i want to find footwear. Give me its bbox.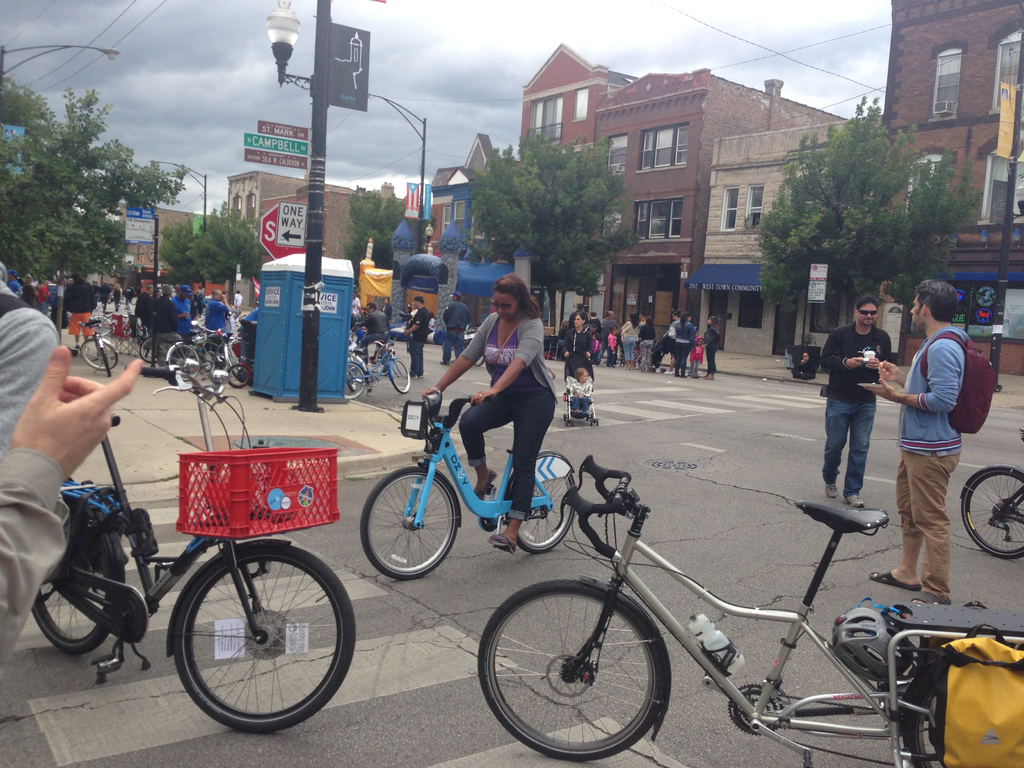
<bbox>904, 587, 947, 610</bbox>.
